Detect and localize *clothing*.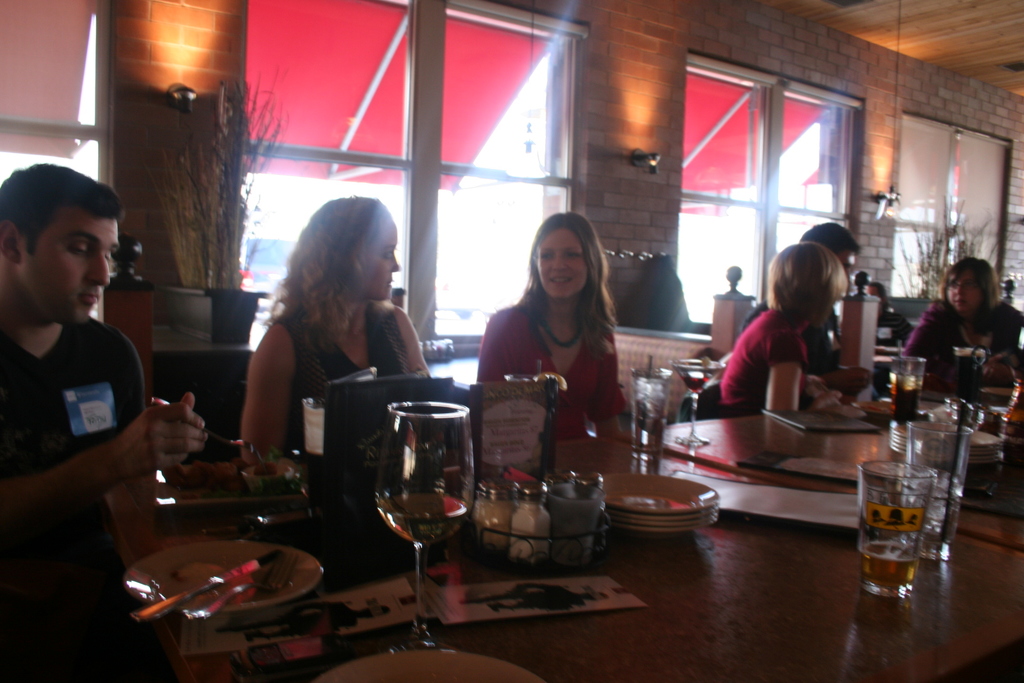
Localized at [left=0, top=315, right=140, bottom=545].
